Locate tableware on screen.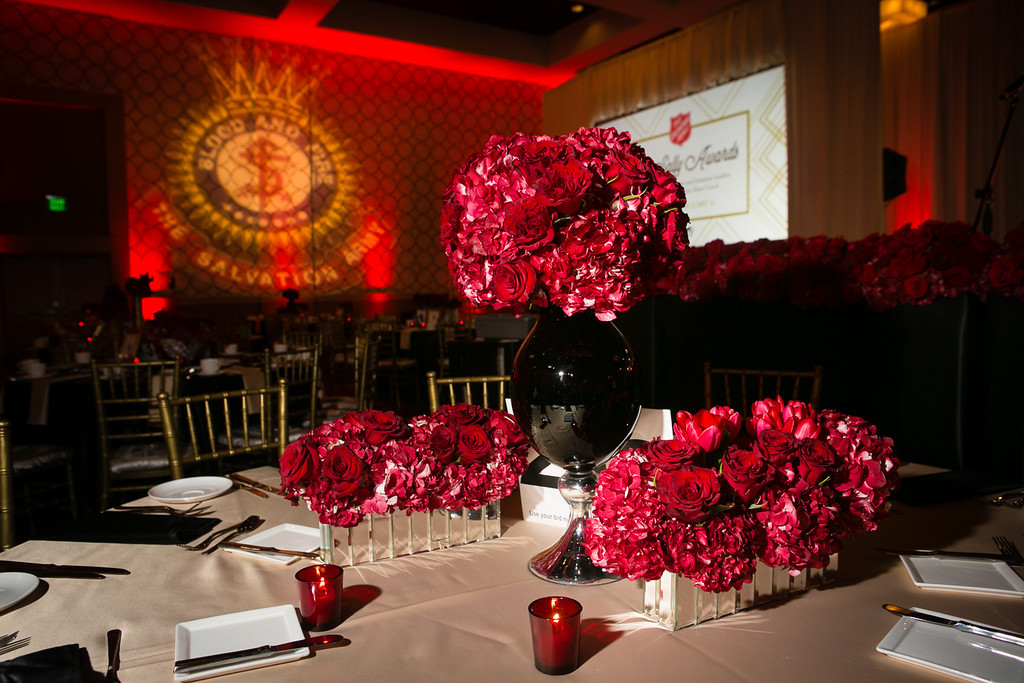
On screen at (148, 473, 233, 502).
